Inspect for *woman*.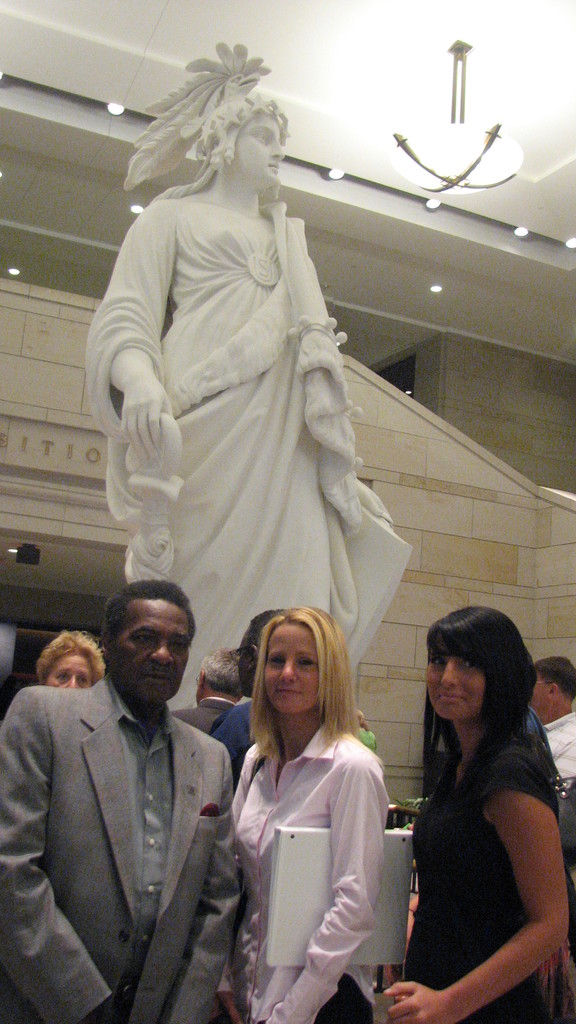
Inspection: {"x1": 33, "y1": 625, "x2": 117, "y2": 698}.
